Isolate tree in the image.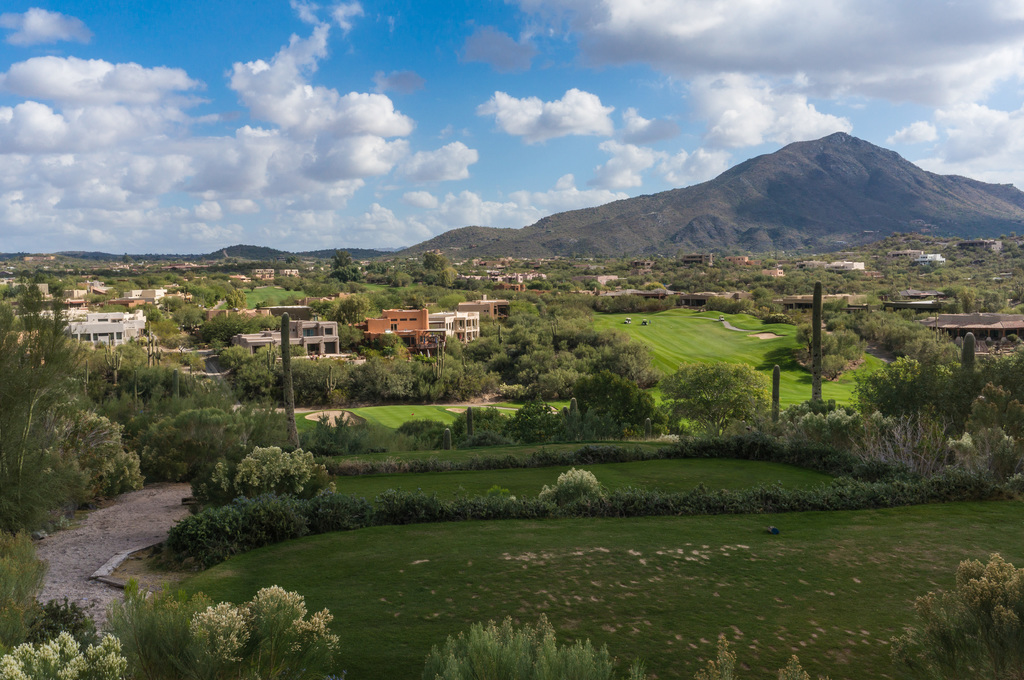
Isolated region: pyautogui.locateOnScreen(904, 546, 1022, 679).
